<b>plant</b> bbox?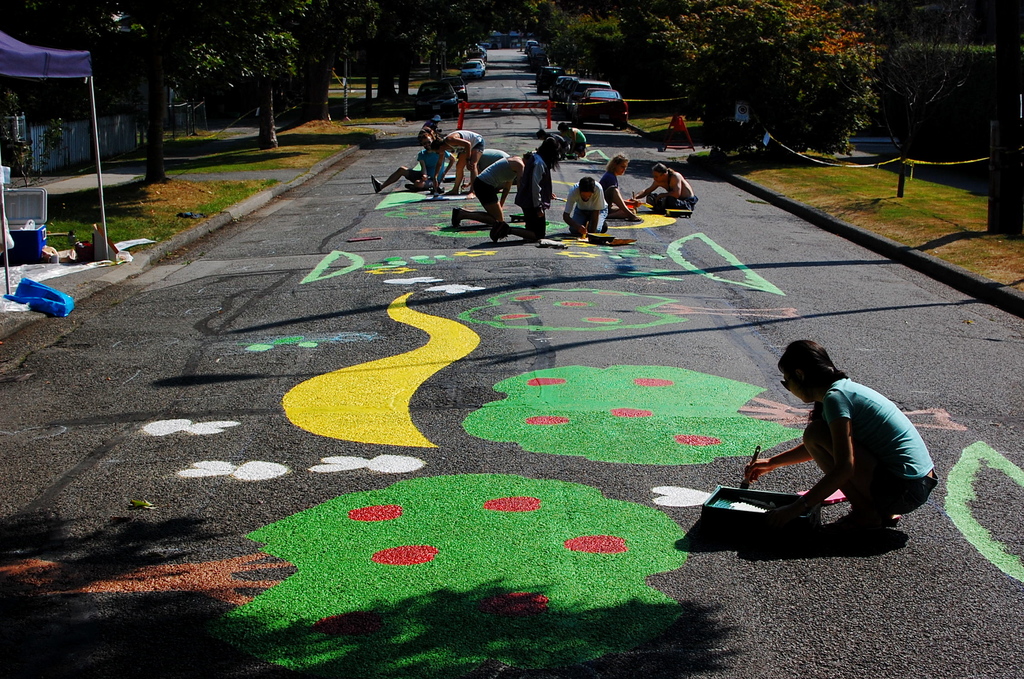
<region>578, 79, 746, 161</region>
